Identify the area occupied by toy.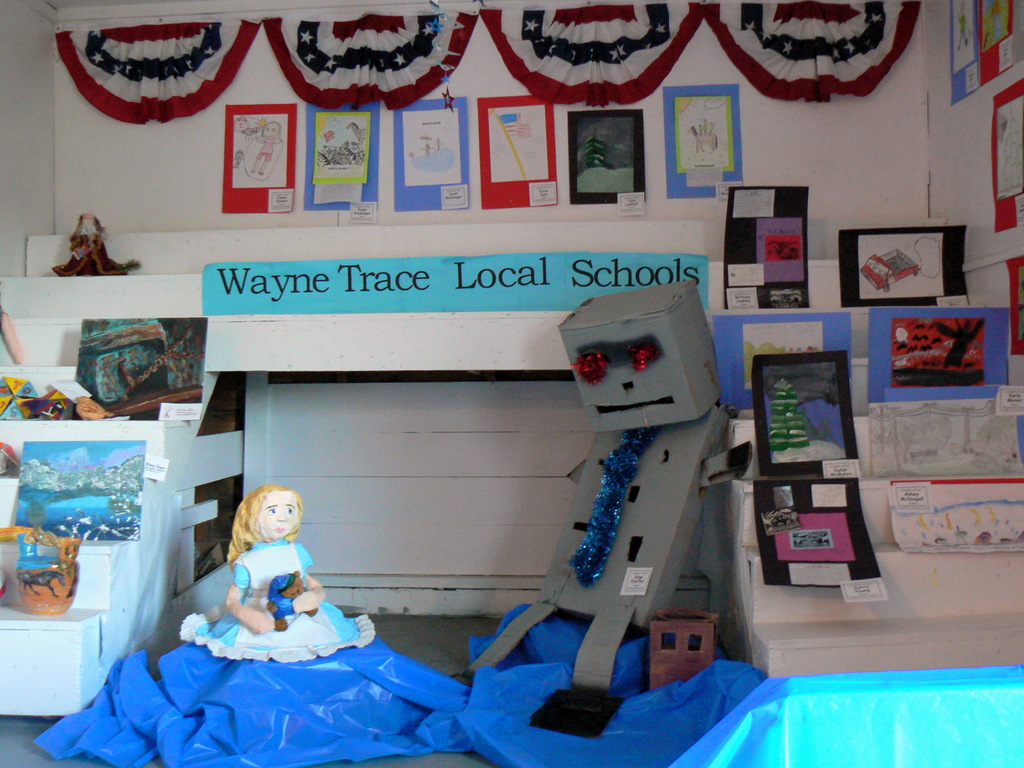
Area: l=52, t=212, r=129, b=274.
